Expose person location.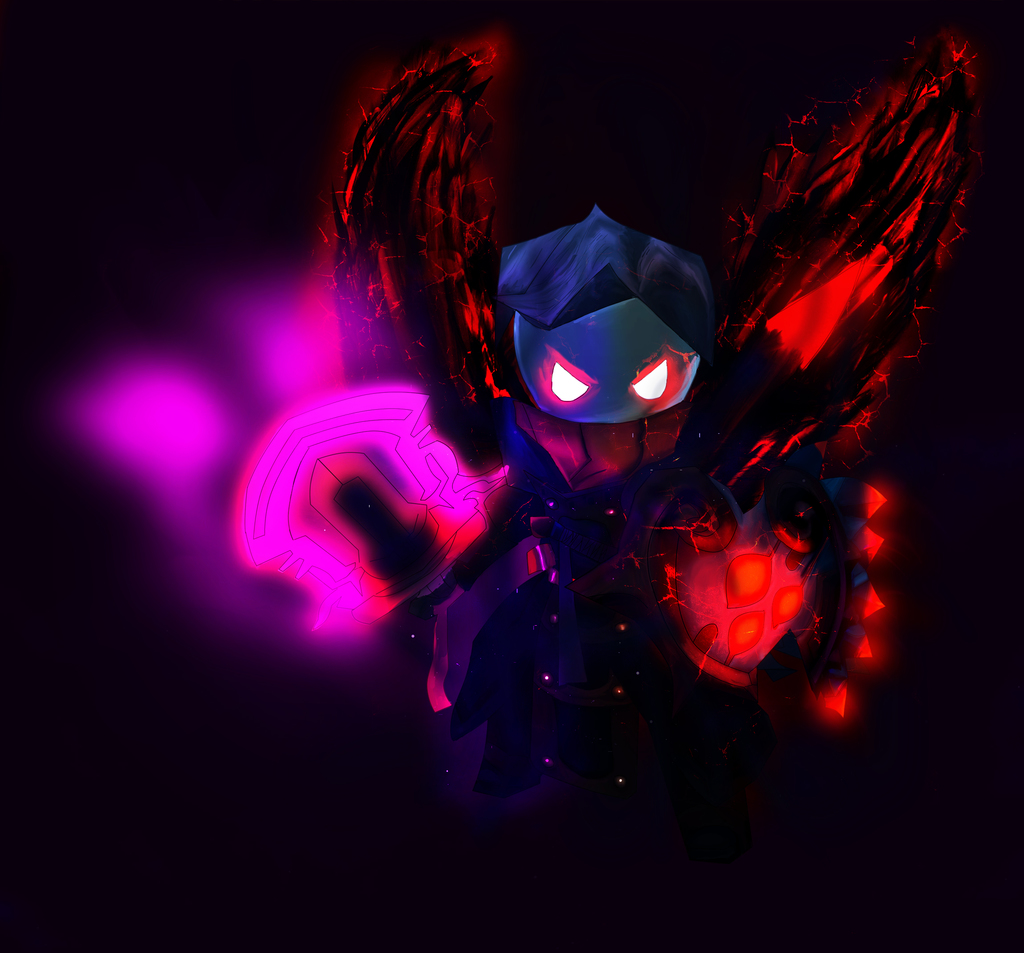
Exposed at locate(317, 44, 980, 799).
